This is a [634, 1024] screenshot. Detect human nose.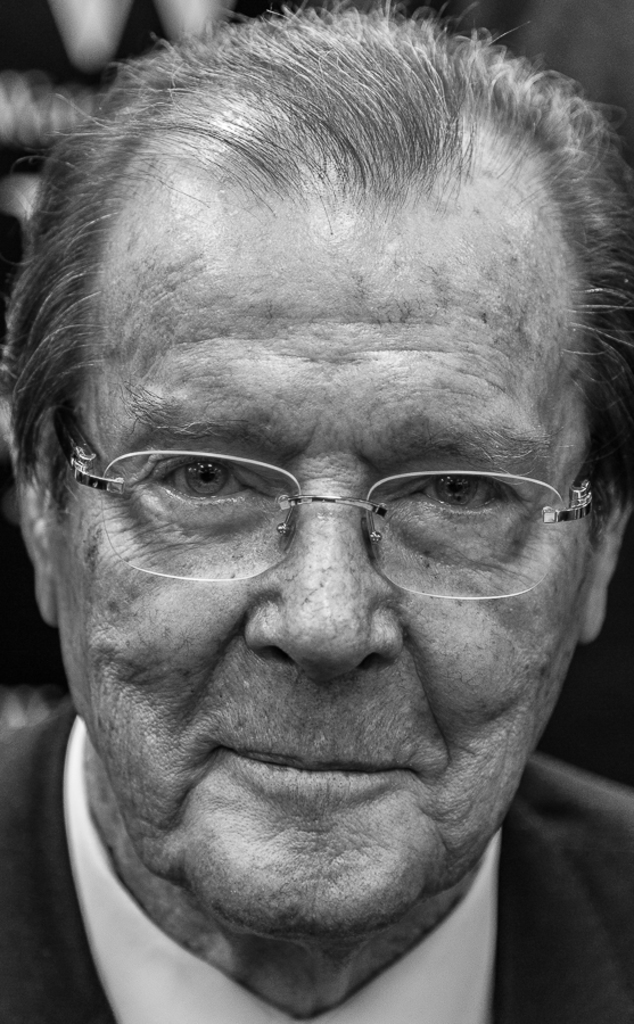
[247,506,403,678].
